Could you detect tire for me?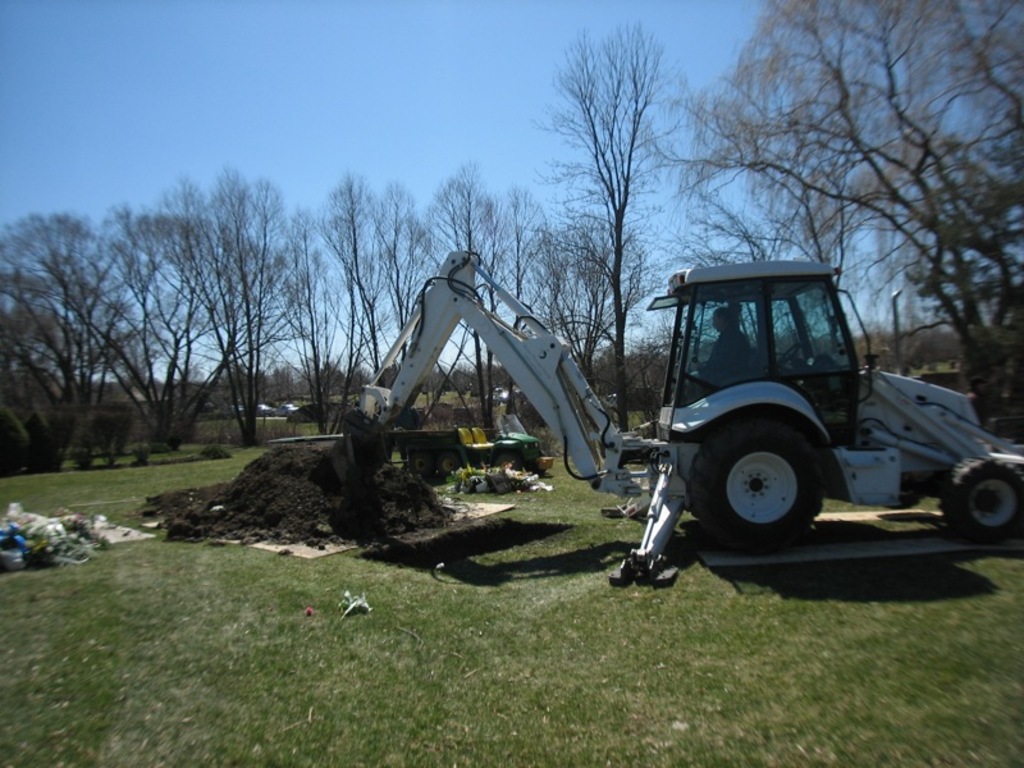
Detection result: (408, 452, 433, 477).
